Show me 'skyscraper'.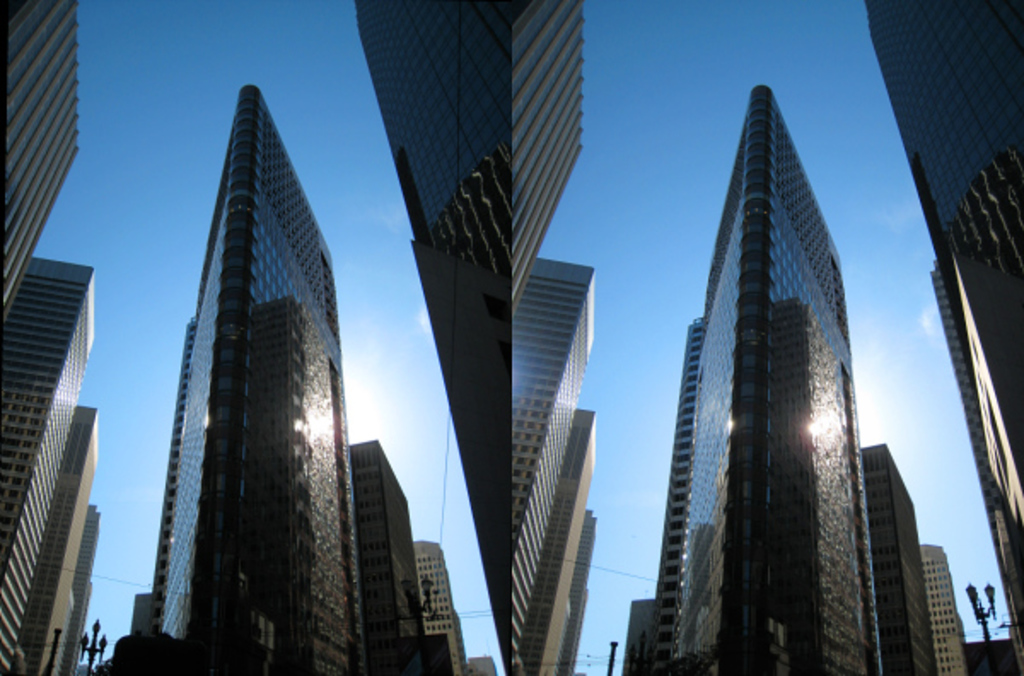
'skyscraper' is here: select_region(358, 0, 584, 314).
